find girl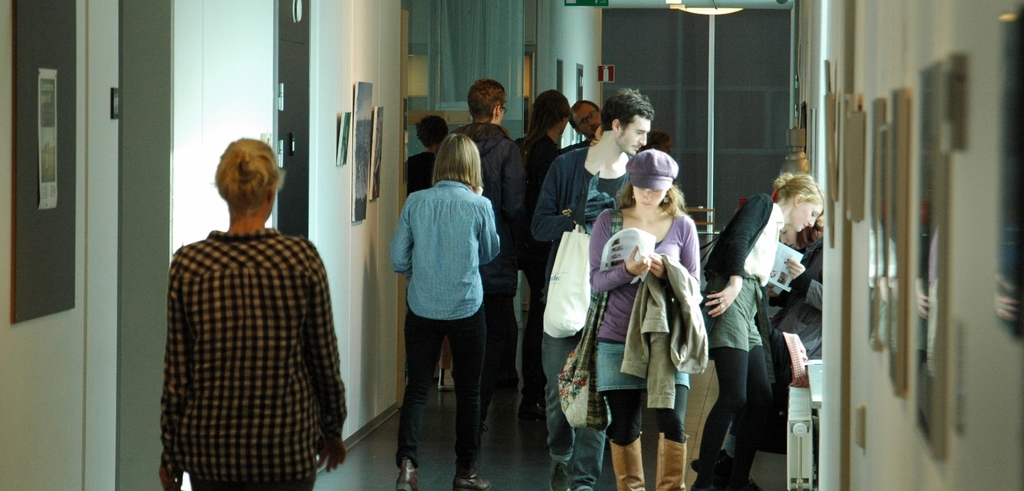
bbox=(591, 149, 703, 490)
